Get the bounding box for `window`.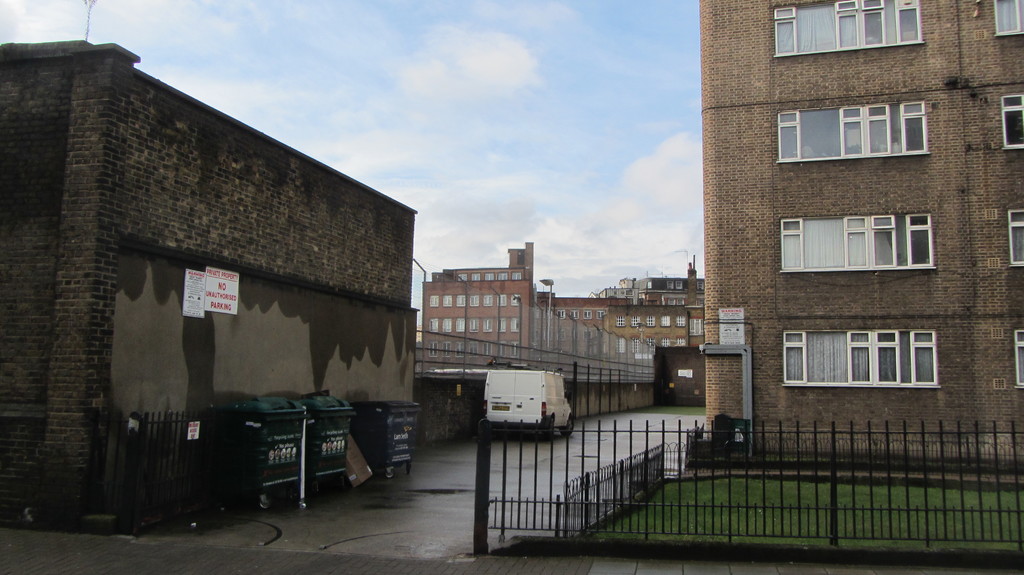
[left=512, top=345, right=517, bottom=359].
